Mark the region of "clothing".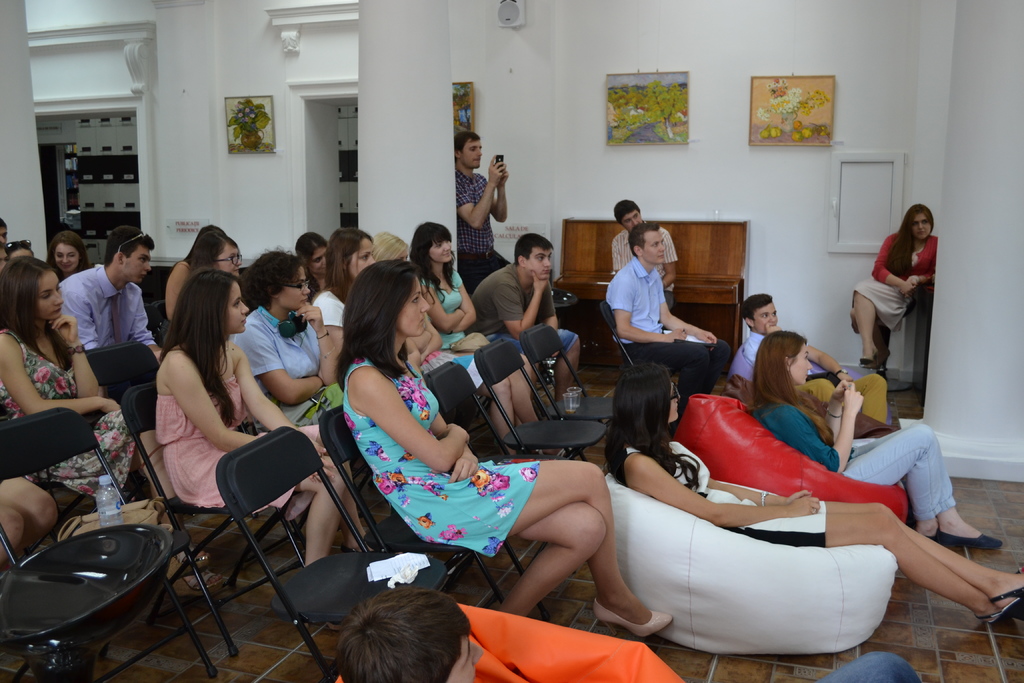
Region: l=756, t=410, r=961, b=529.
